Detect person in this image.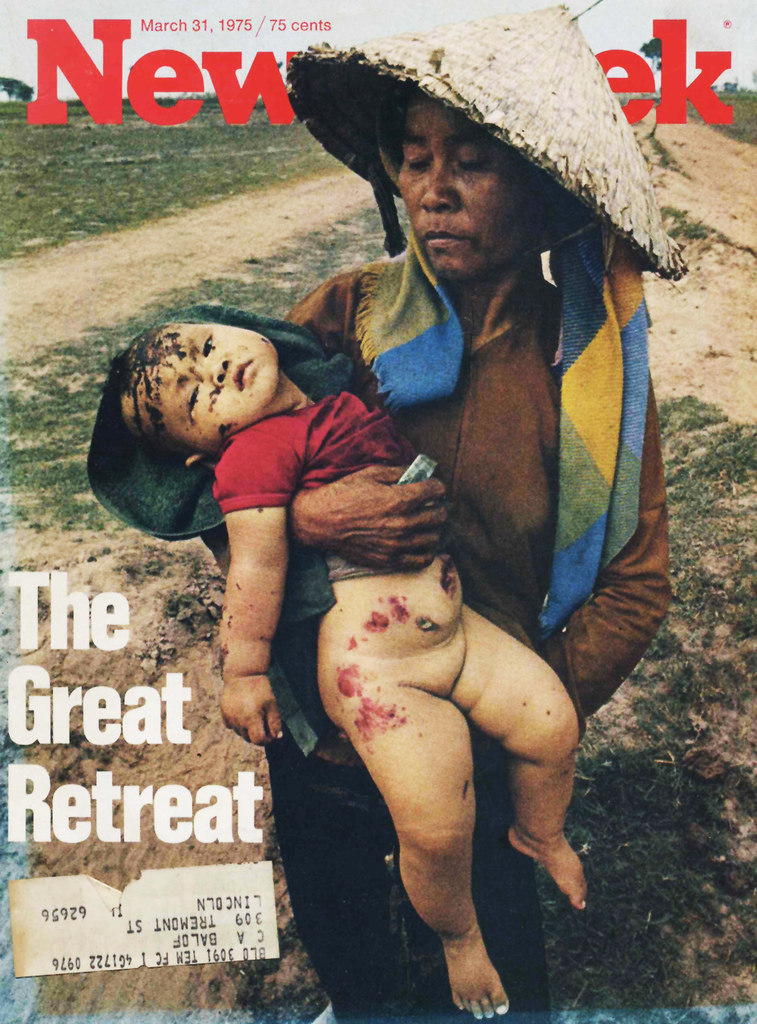
Detection: {"left": 117, "top": 318, "right": 587, "bottom": 1022}.
